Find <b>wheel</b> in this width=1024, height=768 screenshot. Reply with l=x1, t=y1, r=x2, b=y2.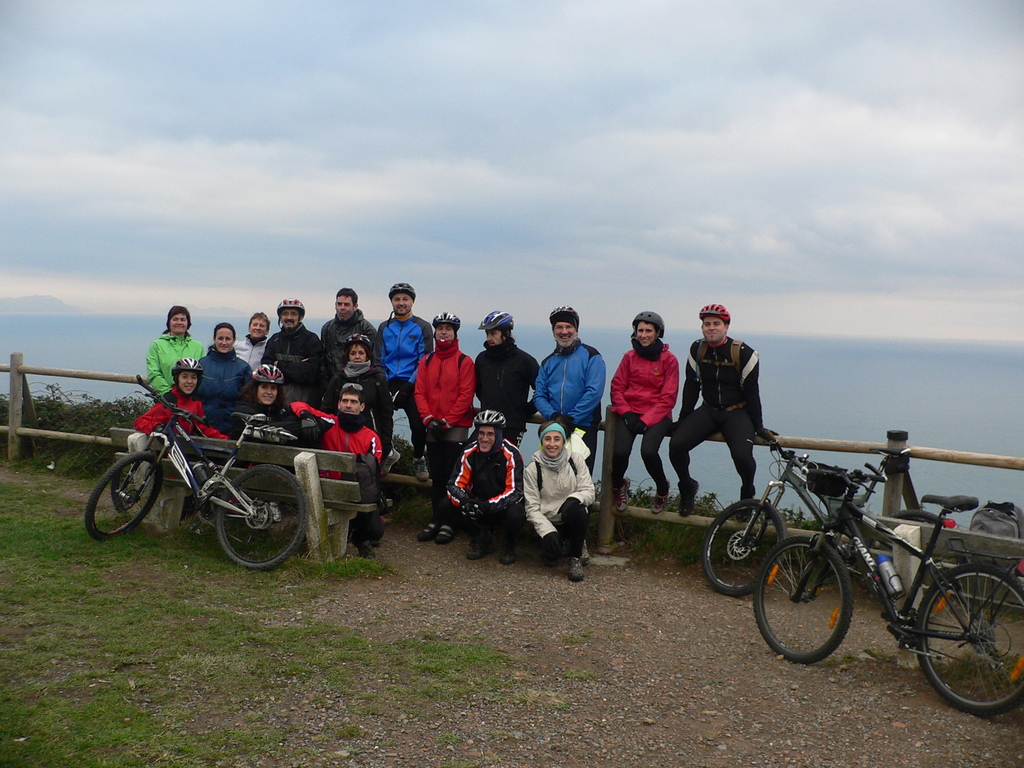
l=108, t=460, r=152, b=516.
